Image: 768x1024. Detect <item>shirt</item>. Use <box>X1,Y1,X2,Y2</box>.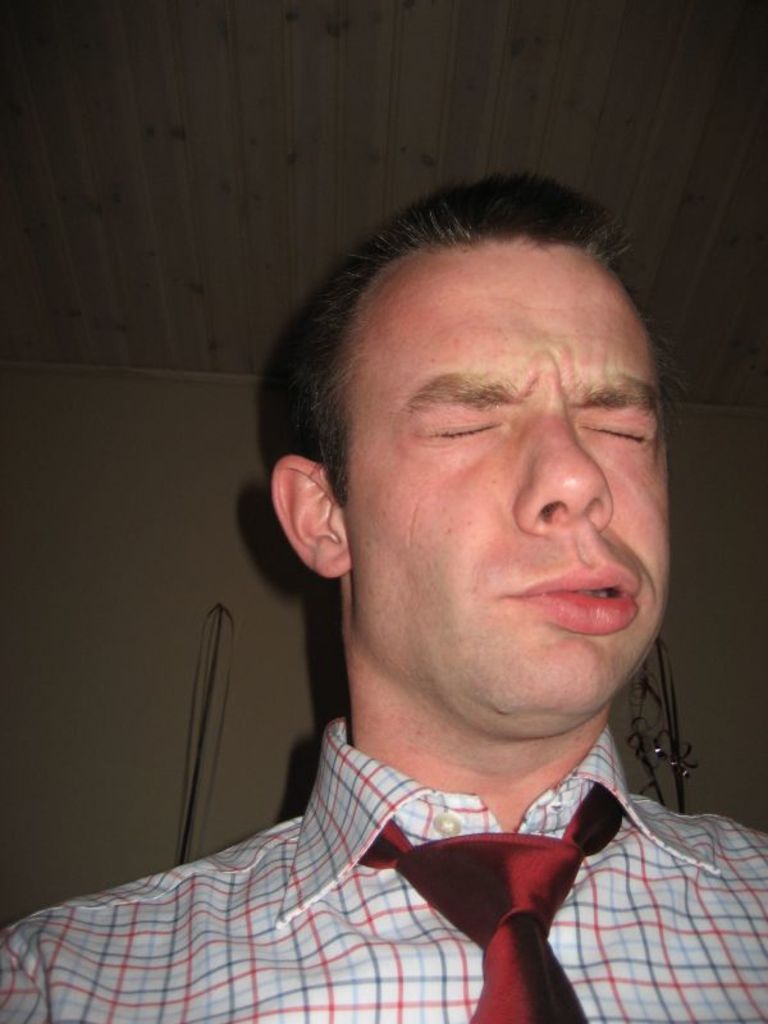
<box>0,713,767,1023</box>.
